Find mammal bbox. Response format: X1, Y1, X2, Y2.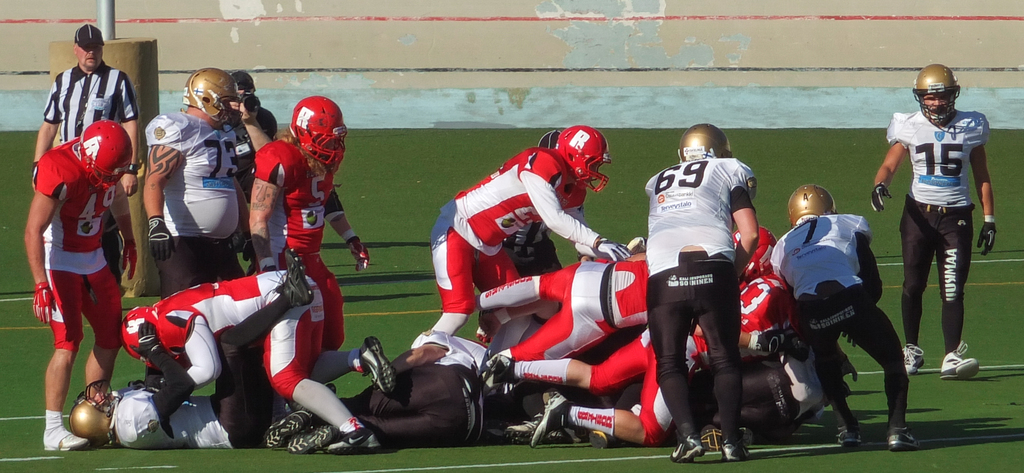
247, 94, 368, 413.
